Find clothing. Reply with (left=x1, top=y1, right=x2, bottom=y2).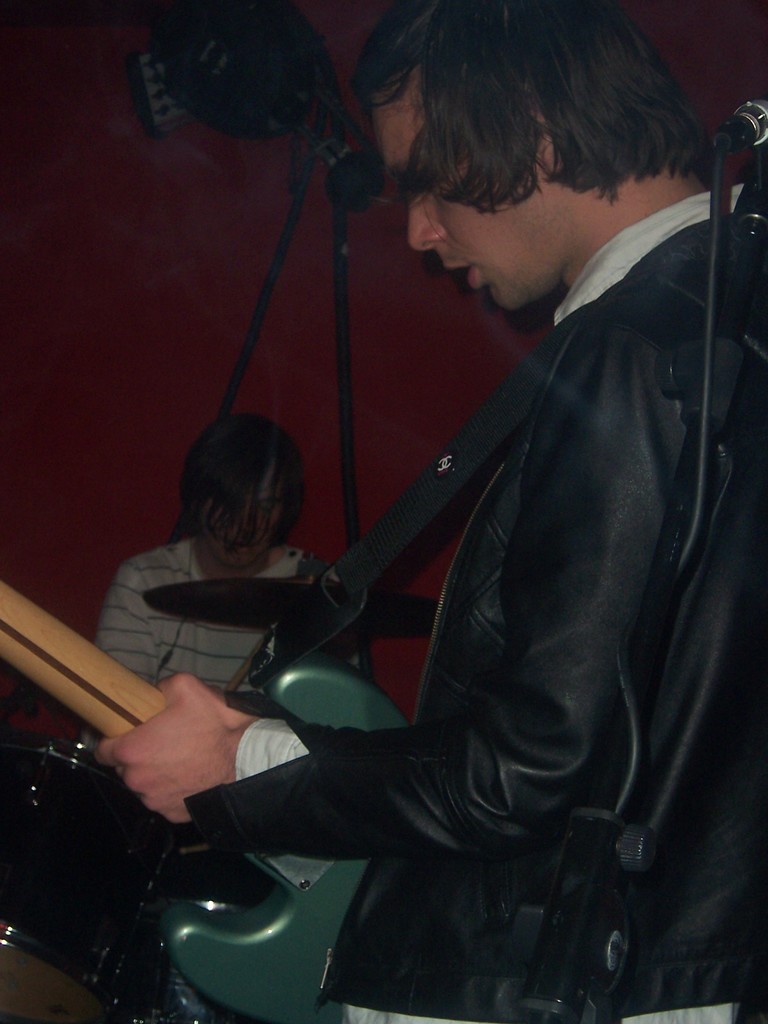
(left=141, top=175, right=767, bottom=1016).
